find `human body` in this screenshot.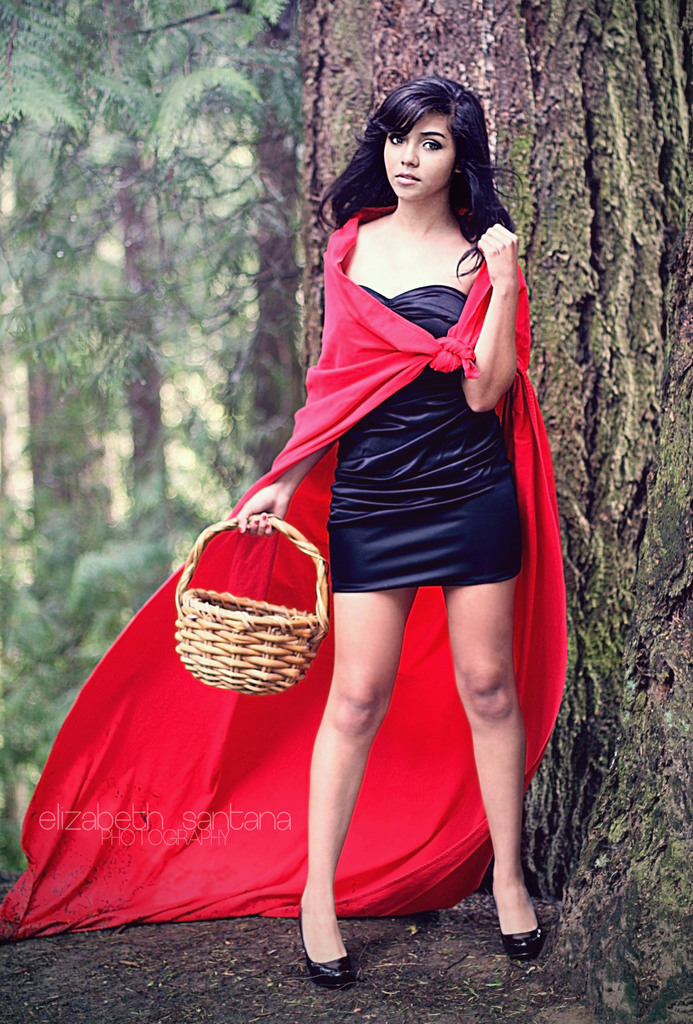
The bounding box for `human body` is {"left": 156, "top": 47, "right": 551, "bottom": 961}.
